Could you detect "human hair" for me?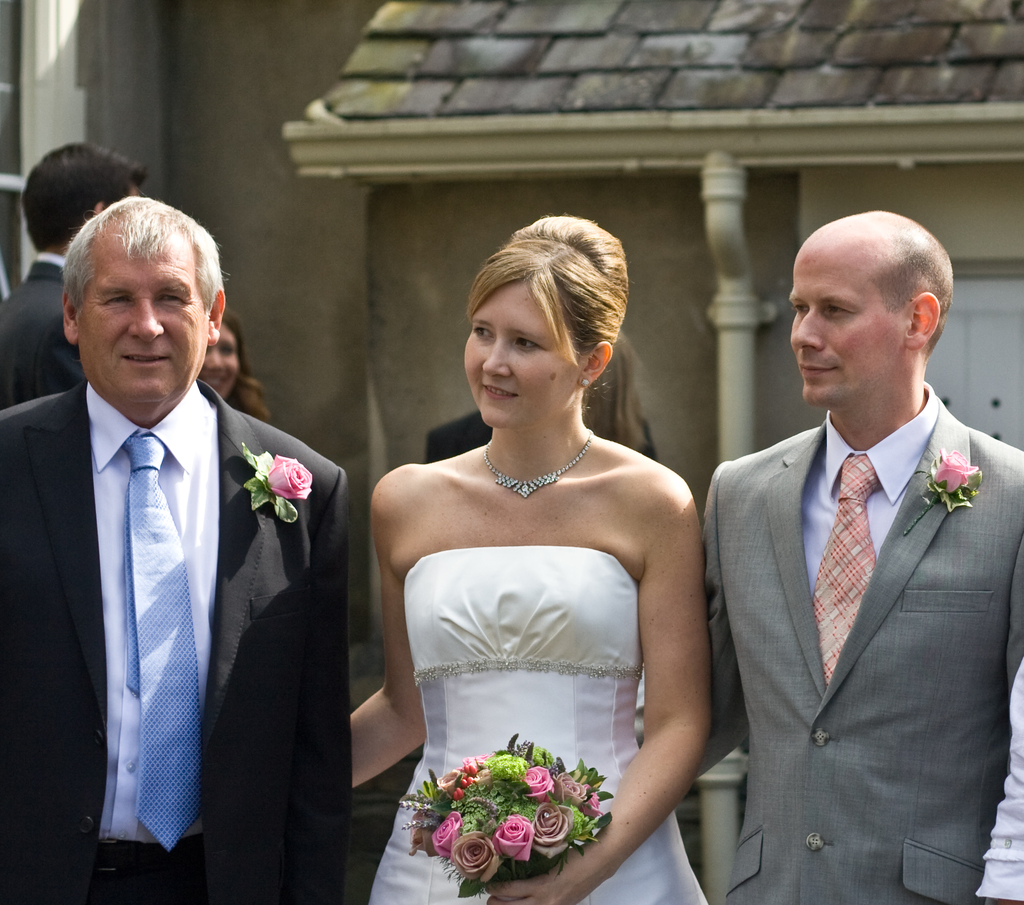
Detection result: [left=580, top=322, right=645, bottom=452].
